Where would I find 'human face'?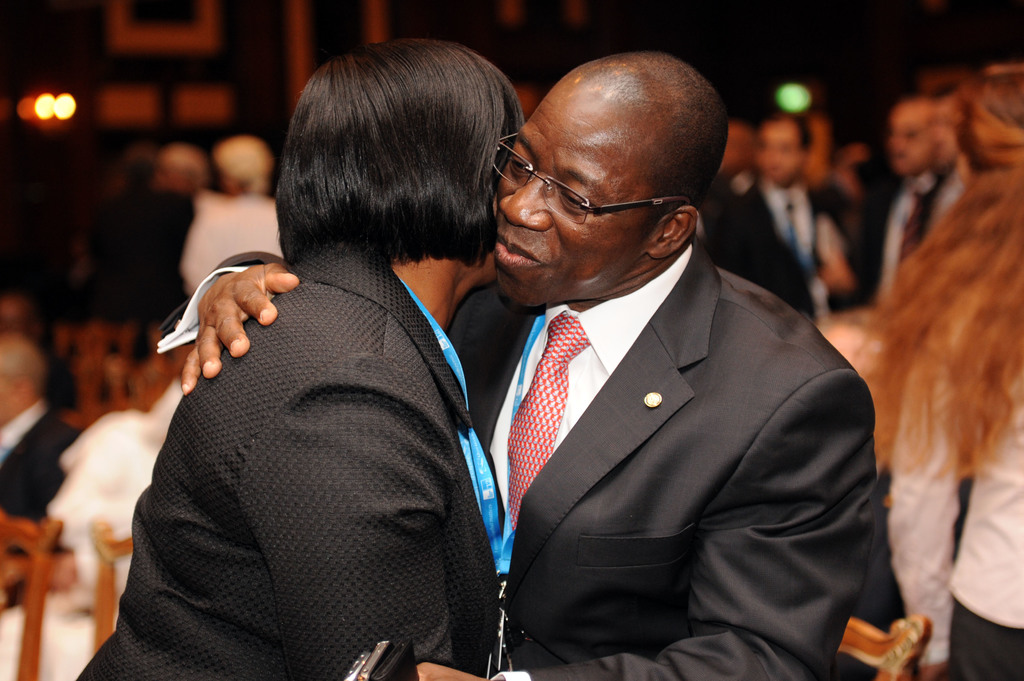
At 753,119,796,187.
